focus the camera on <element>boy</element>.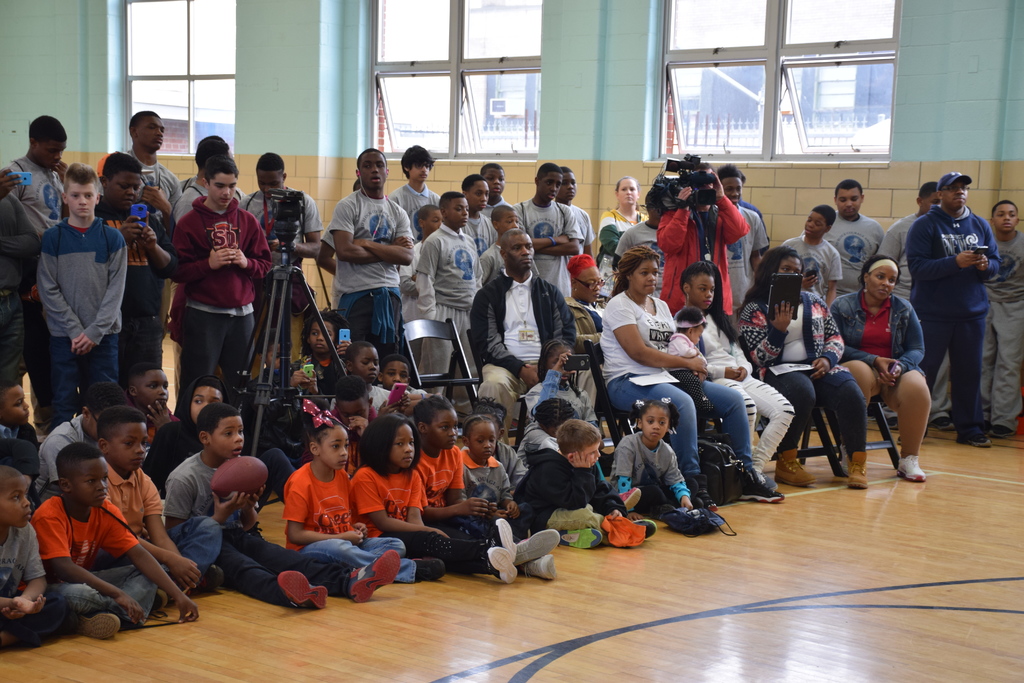
Focus region: x1=414 y1=195 x2=490 y2=398.
